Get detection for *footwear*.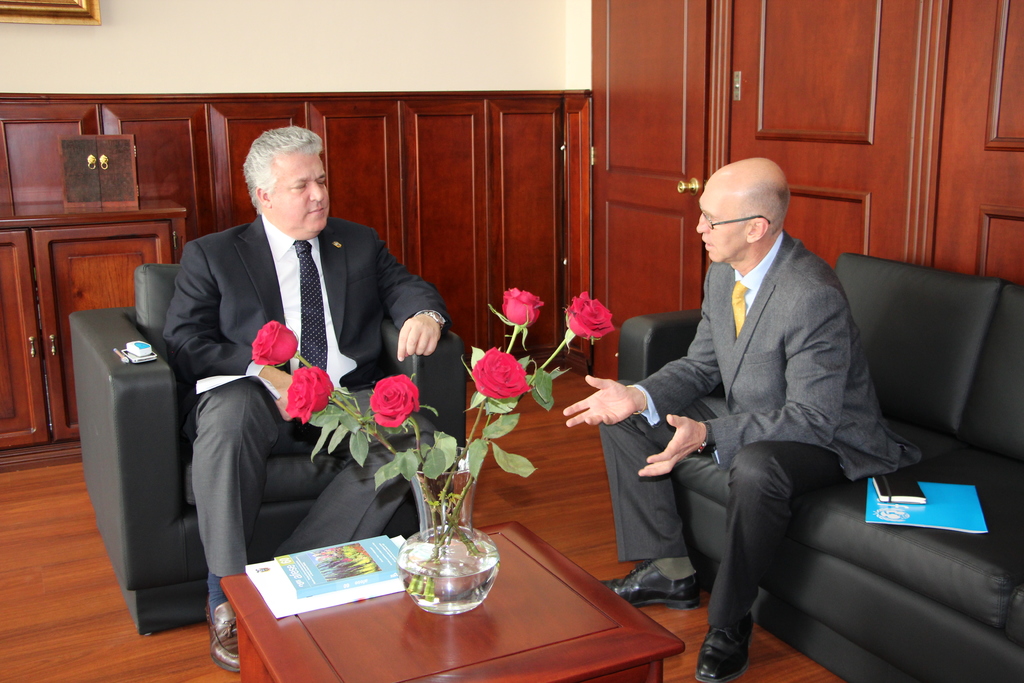
Detection: rect(205, 598, 242, 668).
